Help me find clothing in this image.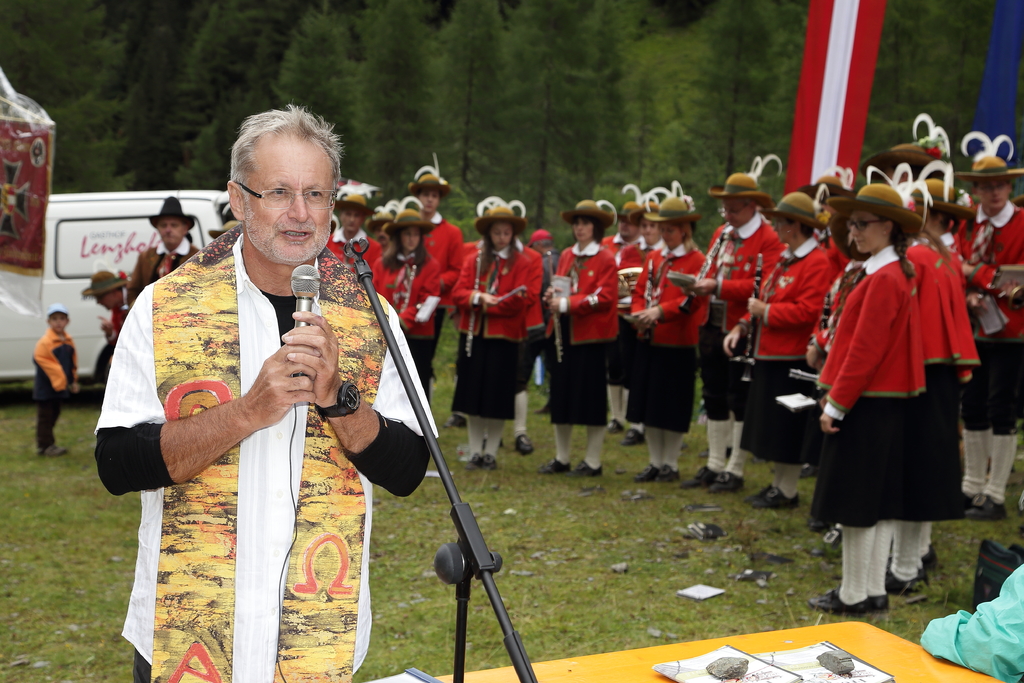
Found it: left=714, top=224, right=816, bottom=459.
